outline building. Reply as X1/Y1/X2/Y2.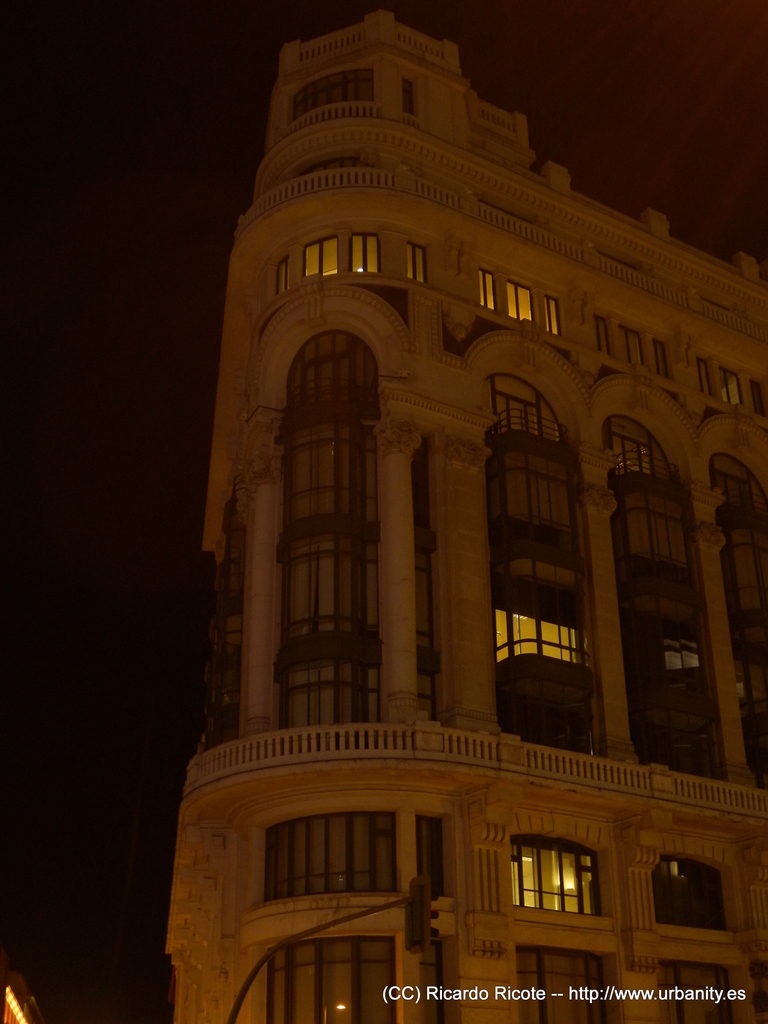
114/3/760/1000.
